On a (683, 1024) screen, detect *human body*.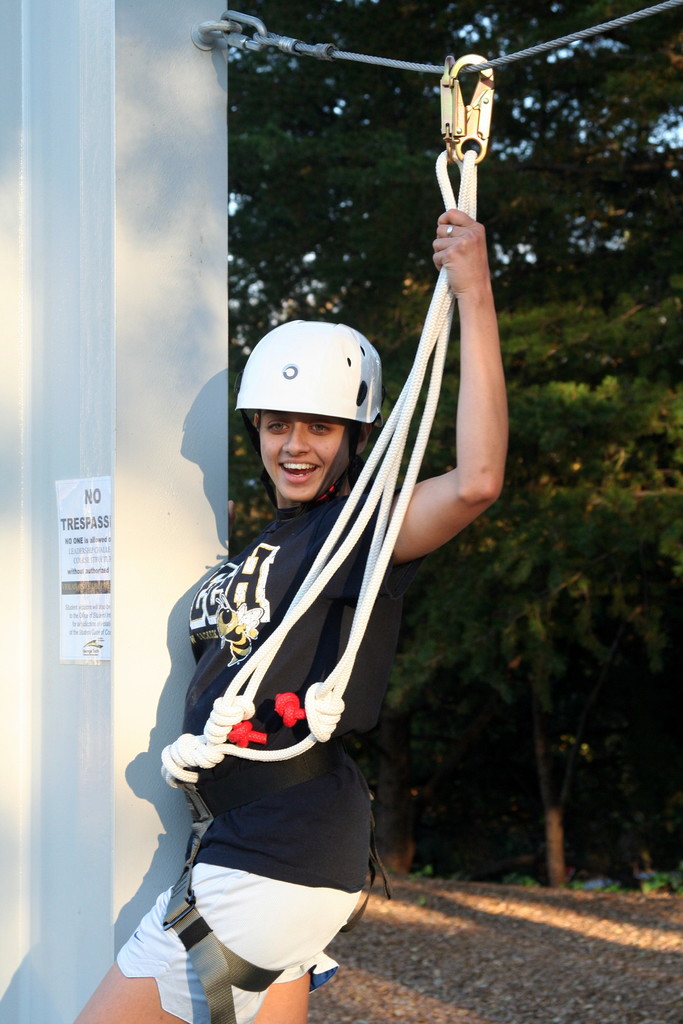
(x1=185, y1=219, x2=498, y2=964).
